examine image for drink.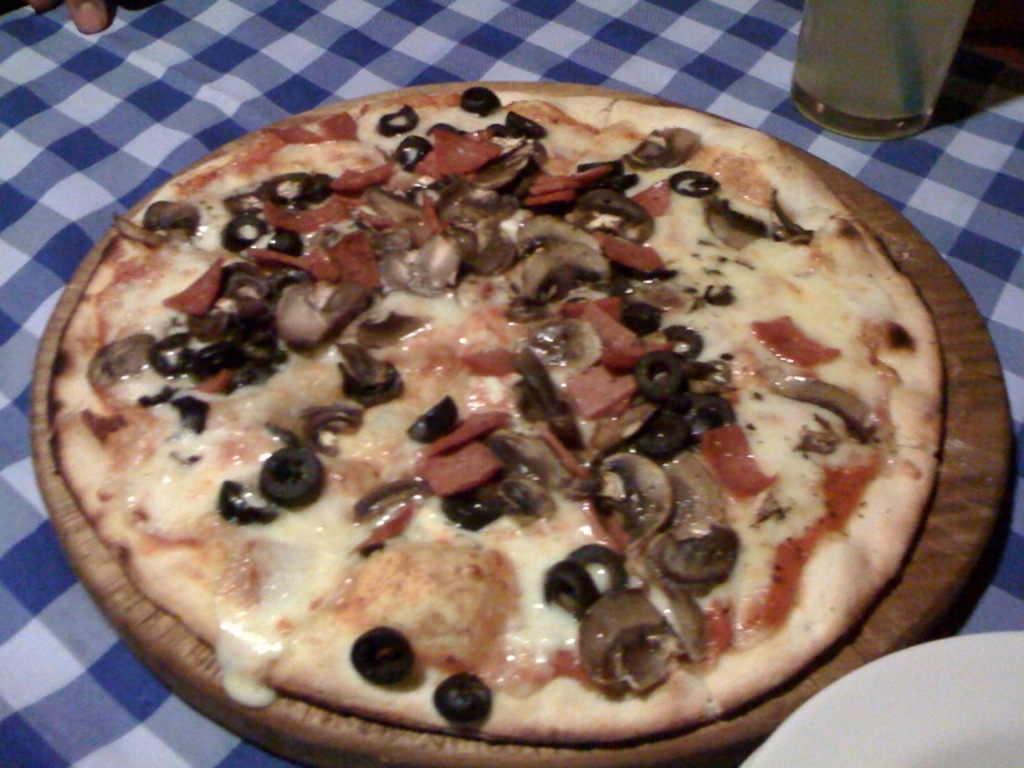
Examination result: {"left": 785, "top": 4, "right": 973, "bottom": 128}.
